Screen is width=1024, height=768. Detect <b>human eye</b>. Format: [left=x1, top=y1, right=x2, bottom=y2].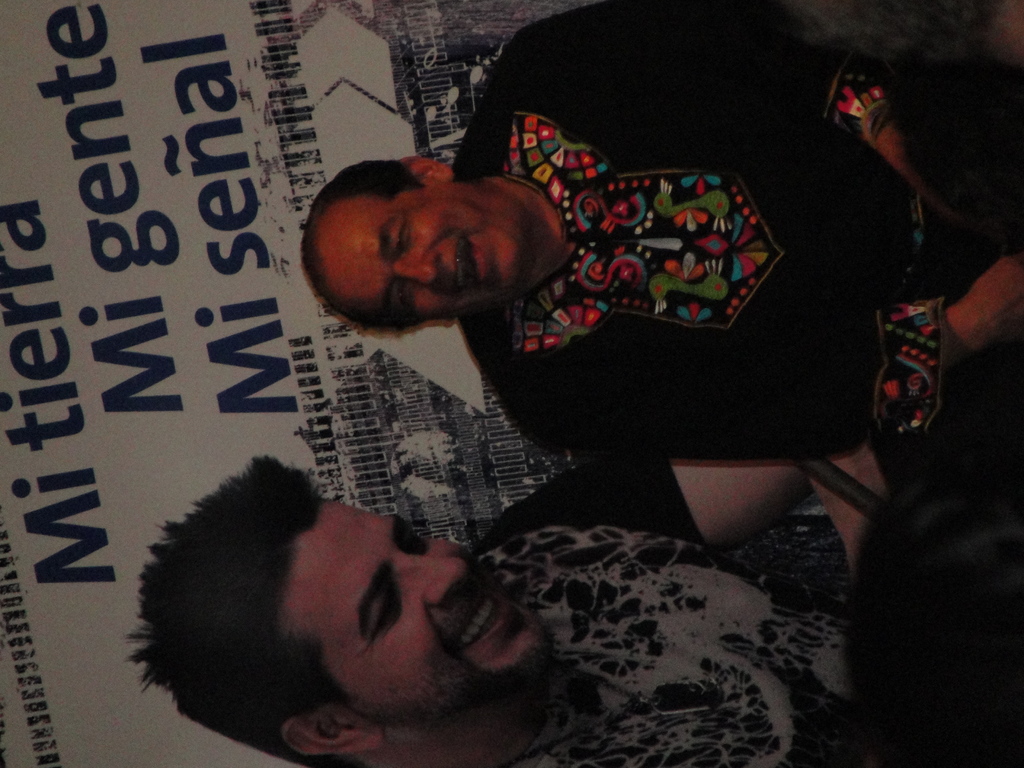
[left=392, top=280, right=408, bottom=324].
